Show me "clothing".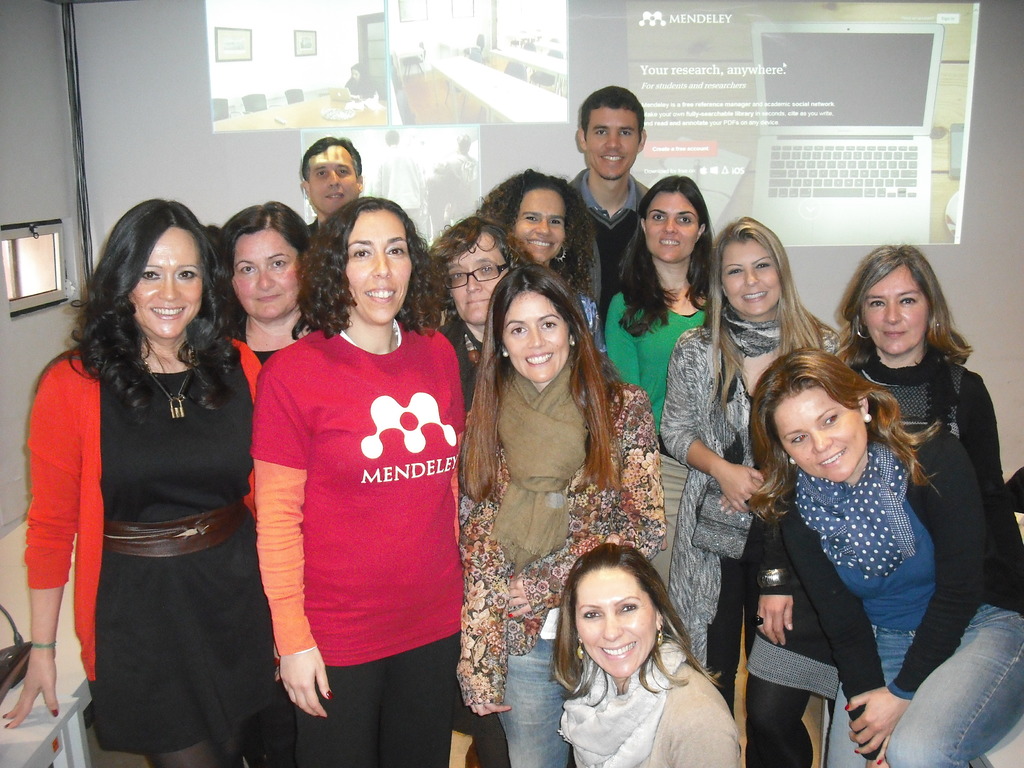
"clothing" is here: (607, 287, 709, 406).
